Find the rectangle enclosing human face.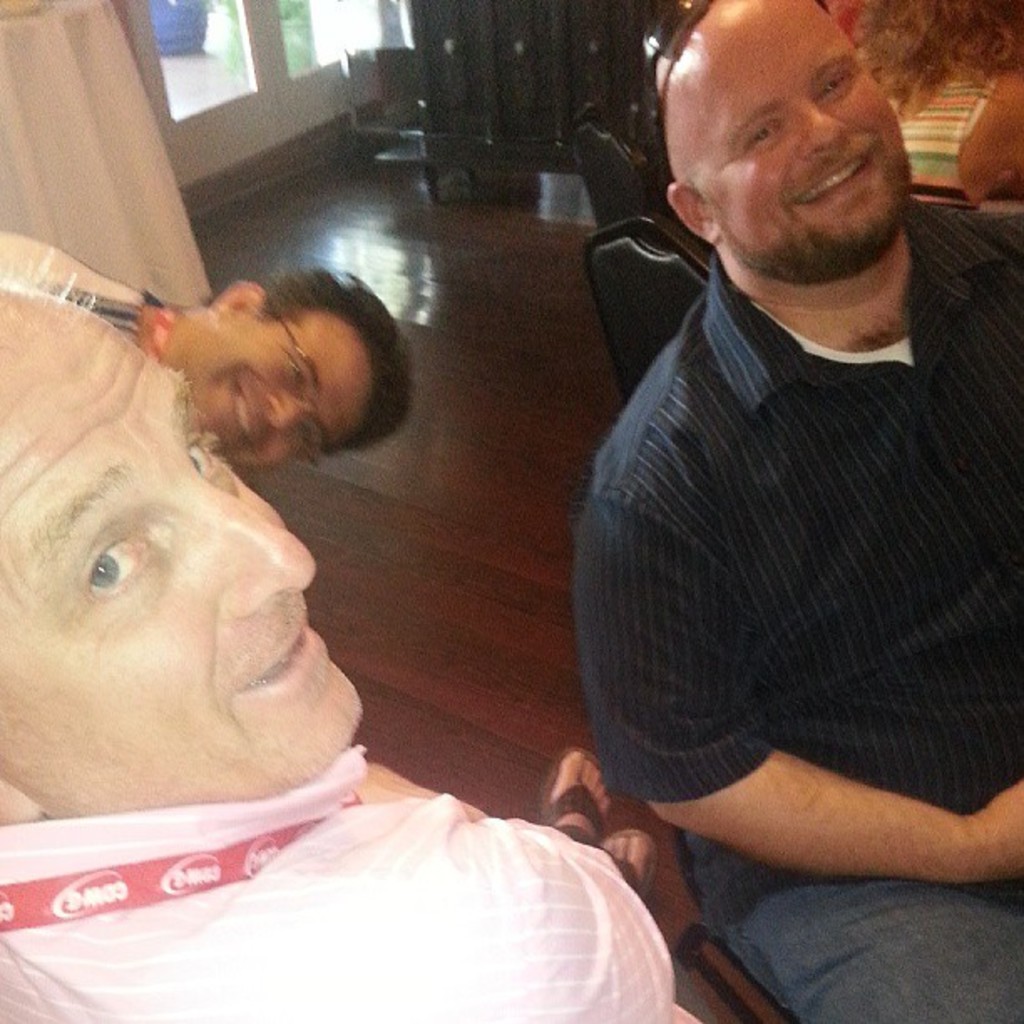
locate(693, 5, 914, 259).
